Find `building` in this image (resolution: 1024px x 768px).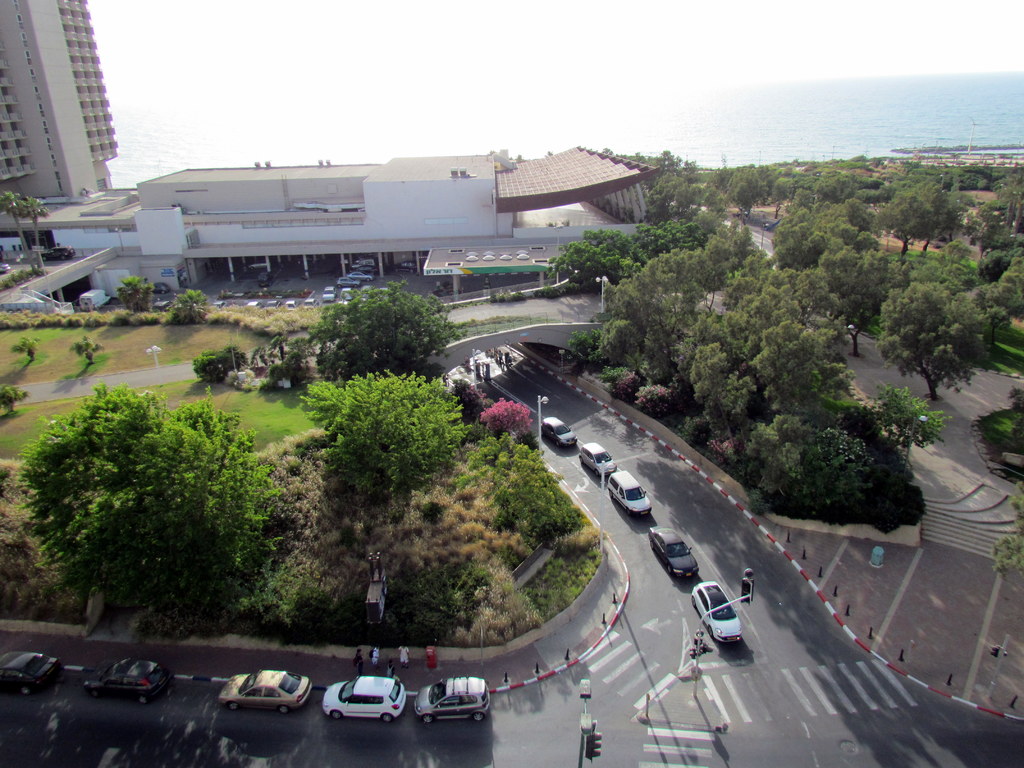
0, 0, 118, 244.
